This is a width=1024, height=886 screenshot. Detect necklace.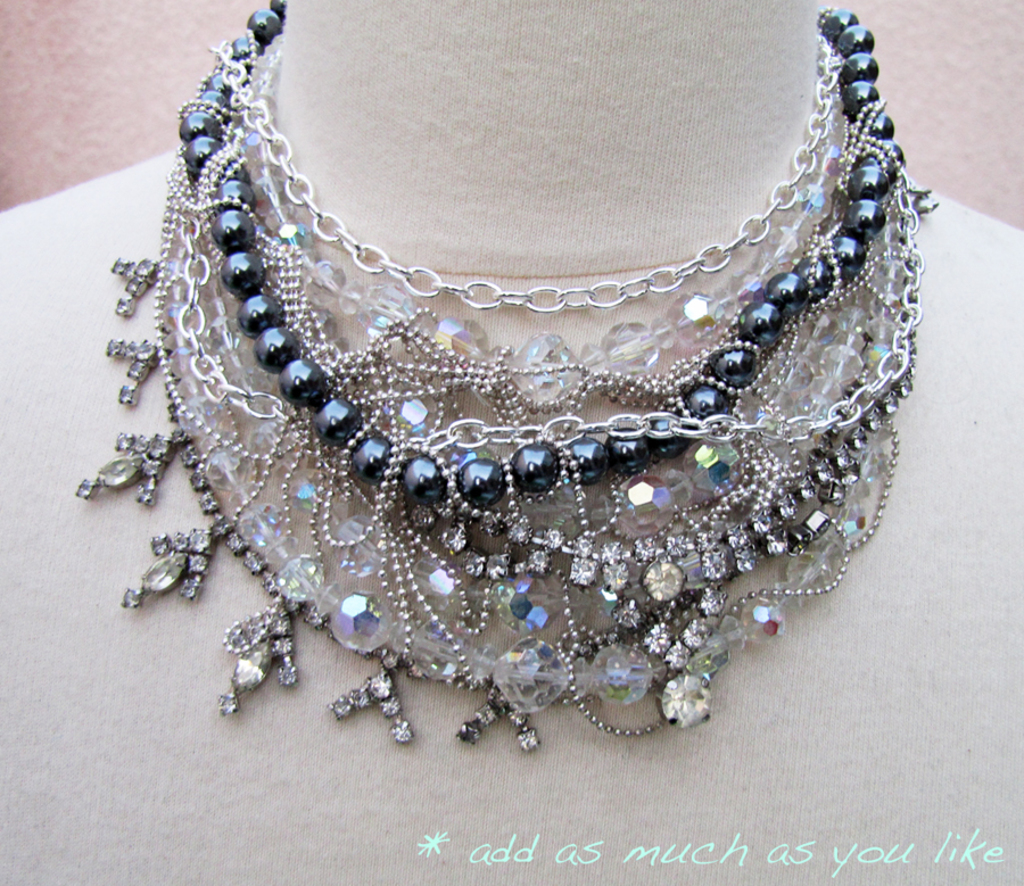
68 0 942 764.
